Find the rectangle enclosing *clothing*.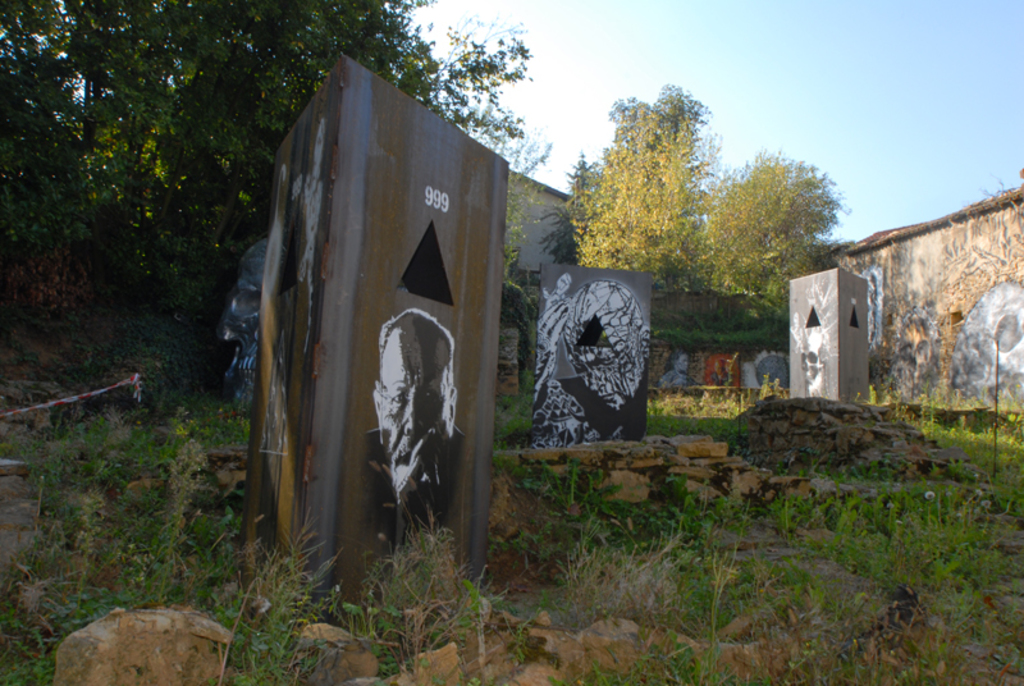
box=[357, 425, 465, 548].
